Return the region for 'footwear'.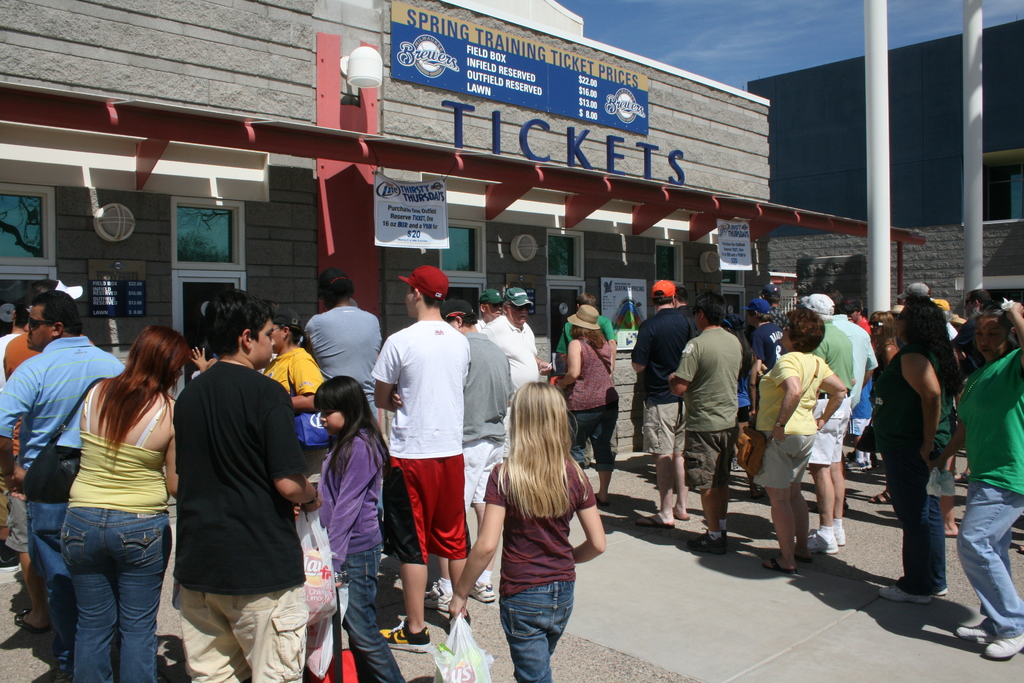
<box>637,513,674,528</box>.
